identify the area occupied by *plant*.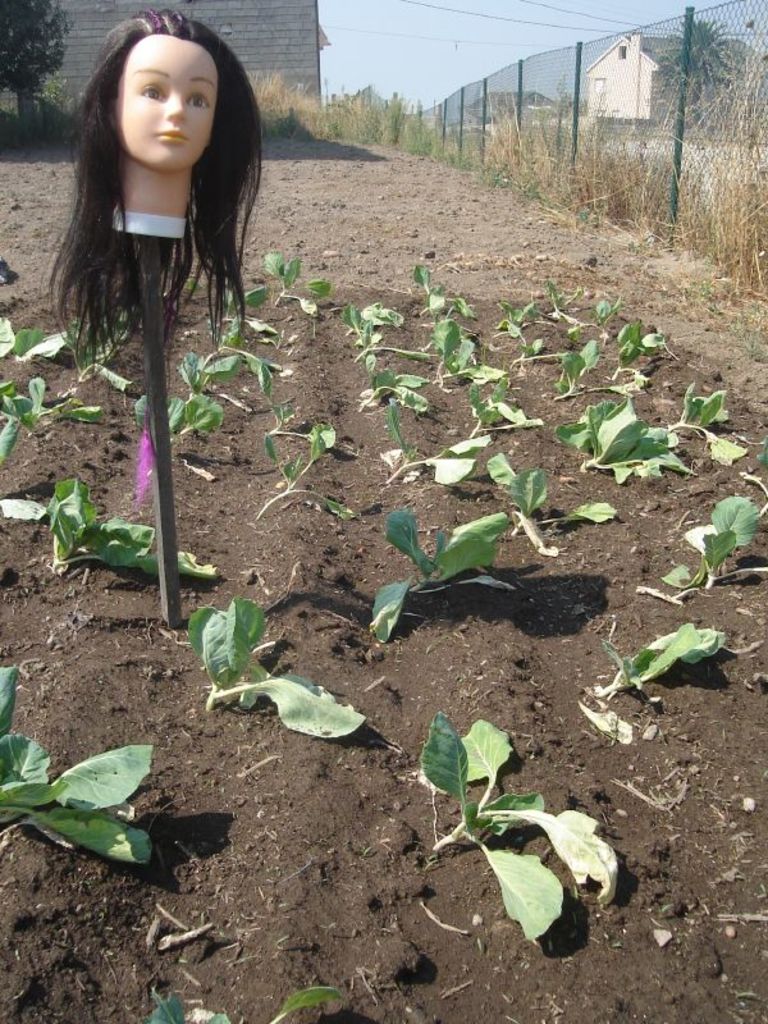
Area: bbox(502, 334, 545, 364).
